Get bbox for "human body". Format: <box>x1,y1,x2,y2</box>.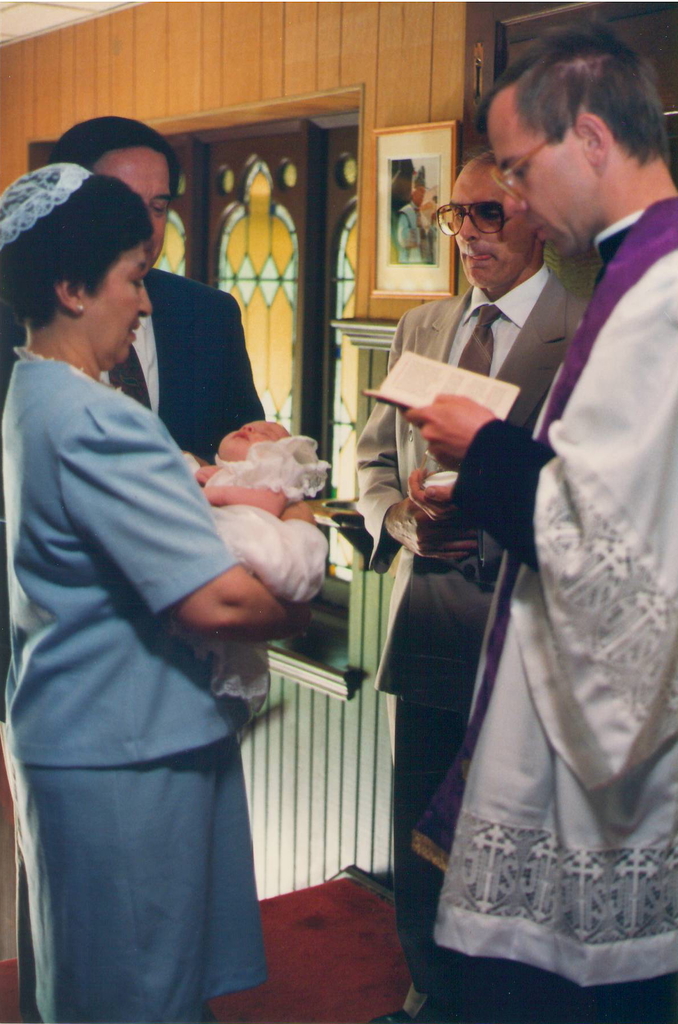
<box>363,146,583,1020</box>.
